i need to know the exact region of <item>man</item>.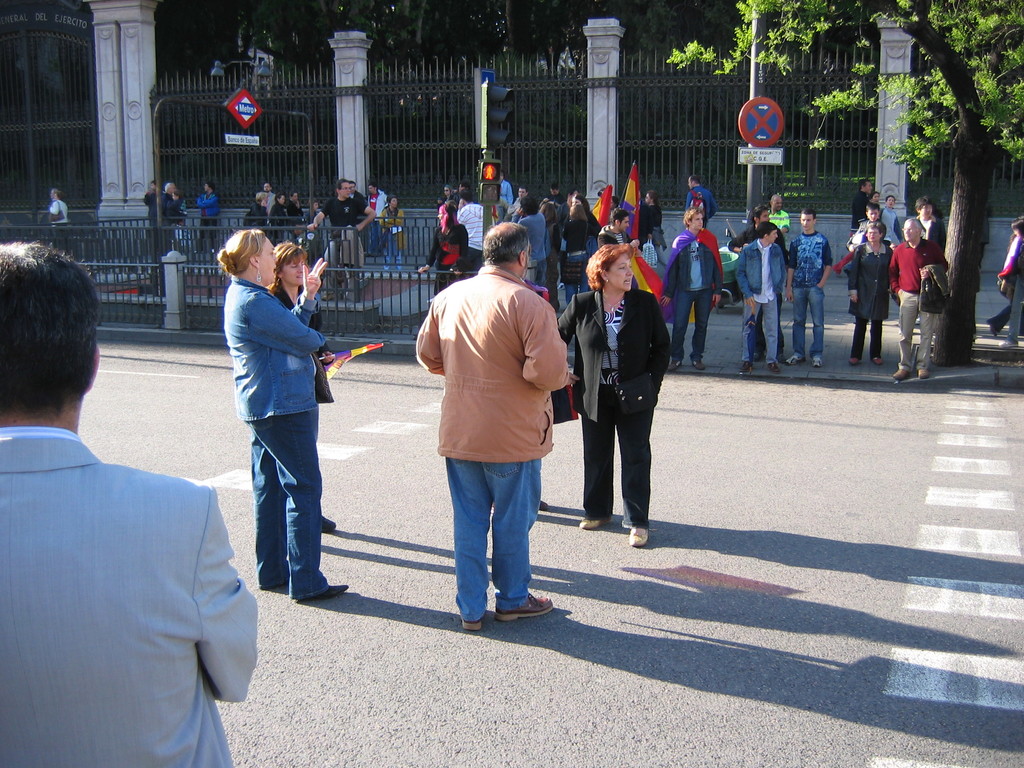
Region: detection(888, 218, 950, 379).
